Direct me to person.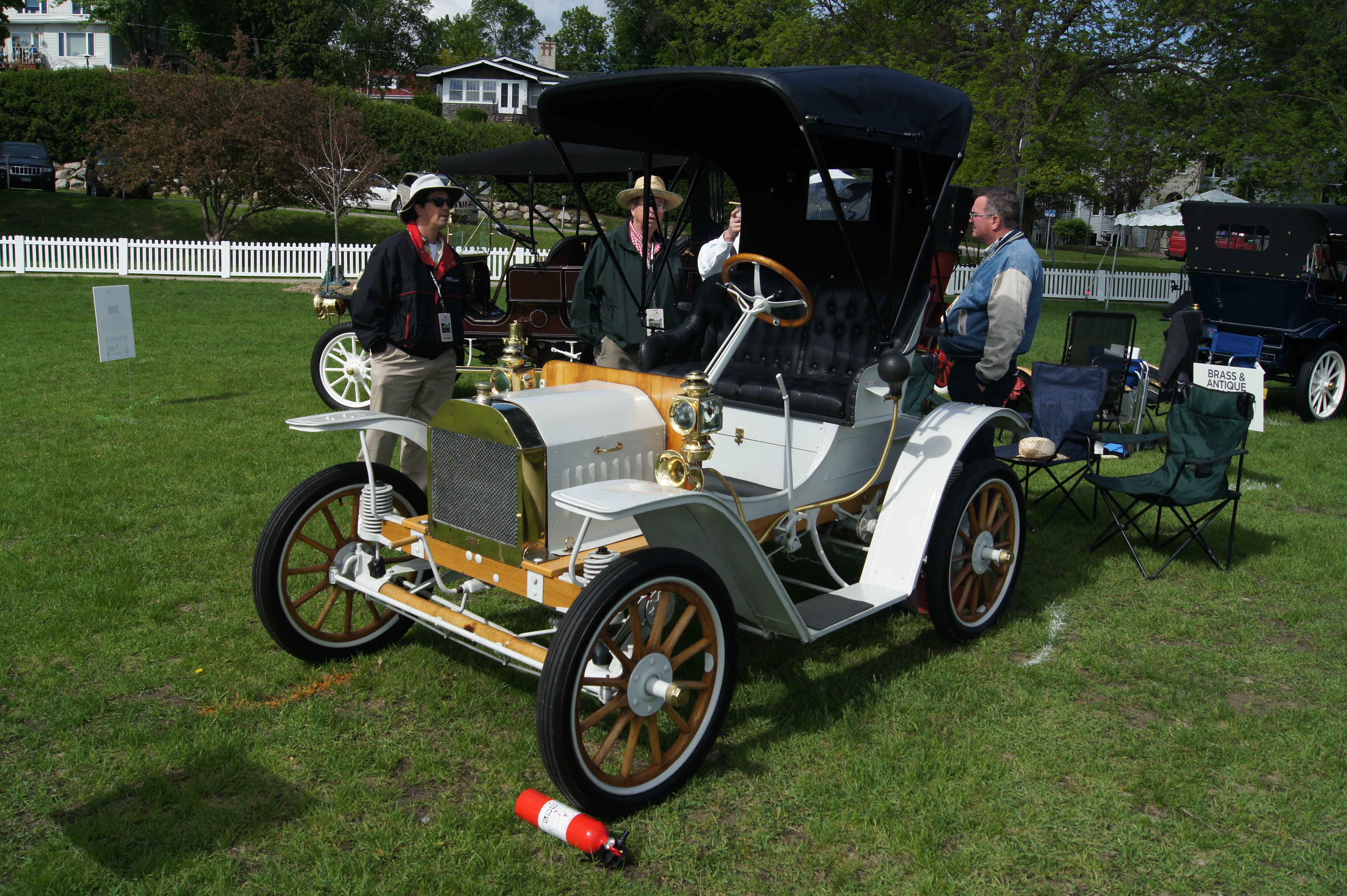
Direction: bbox(166, 50, 199, 108).
